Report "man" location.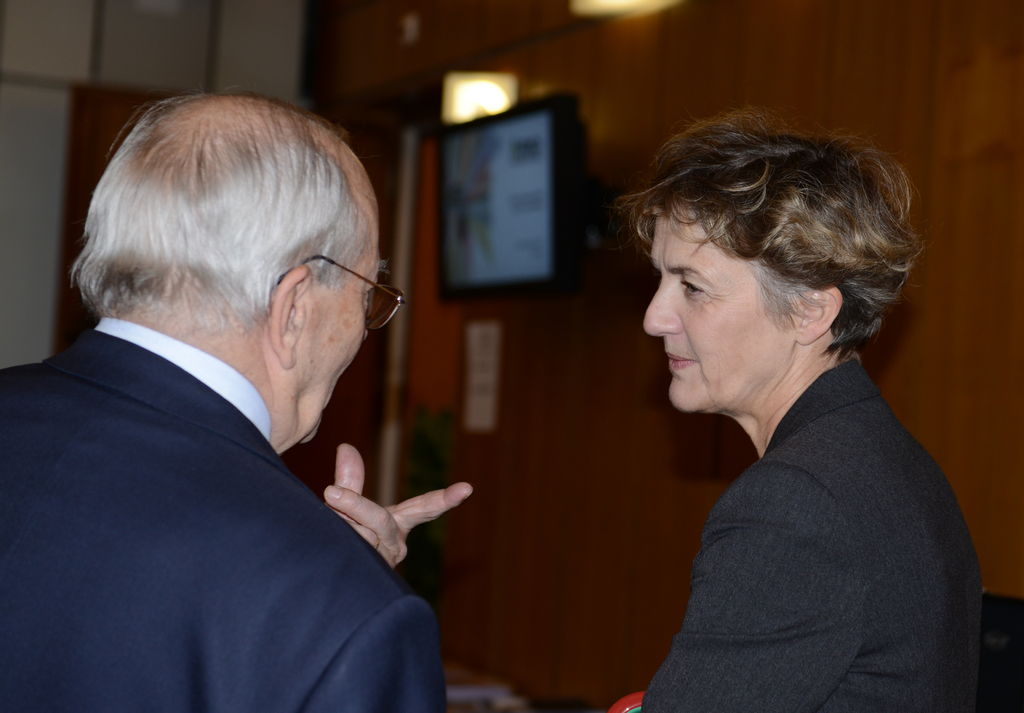
Report: bbox(0, 77, 486, 712).
